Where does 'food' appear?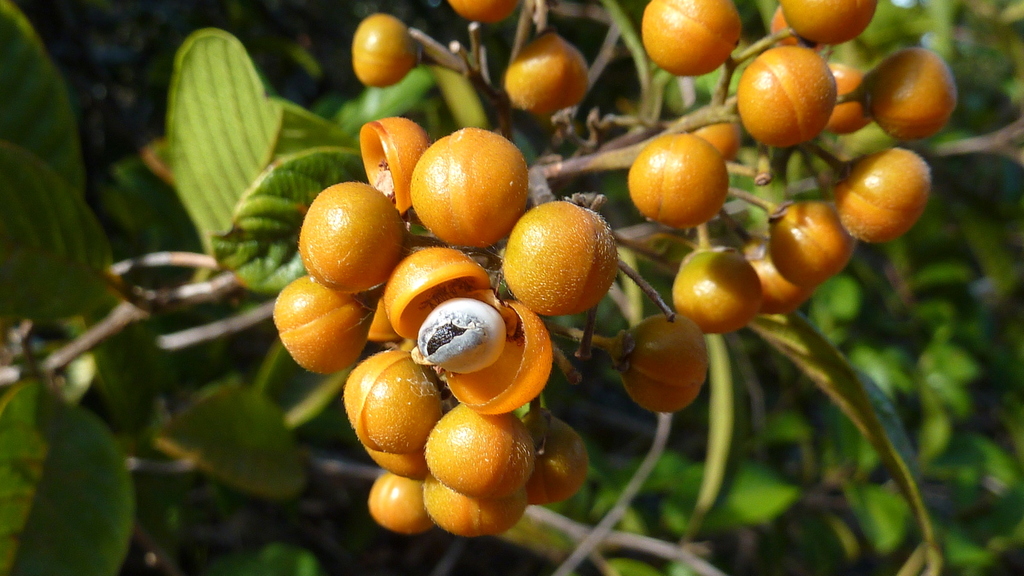
Appears at BBox(769, 3, 824, 50).
